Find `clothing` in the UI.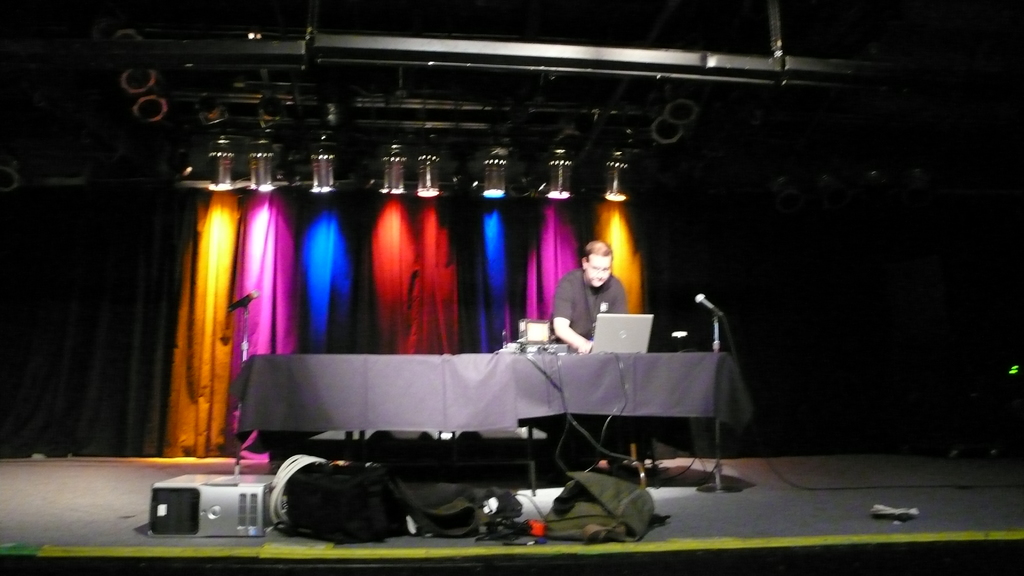
UI element at bbox=[550, 252, 626, 342].
